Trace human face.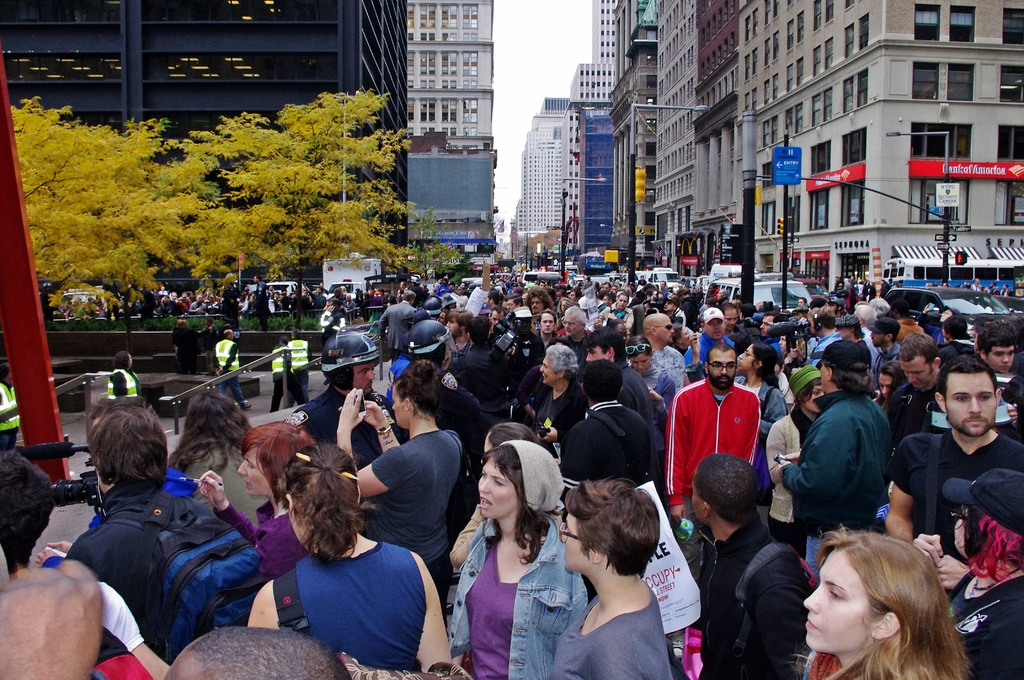
Traced to <box>879,372,890,396</box>.
